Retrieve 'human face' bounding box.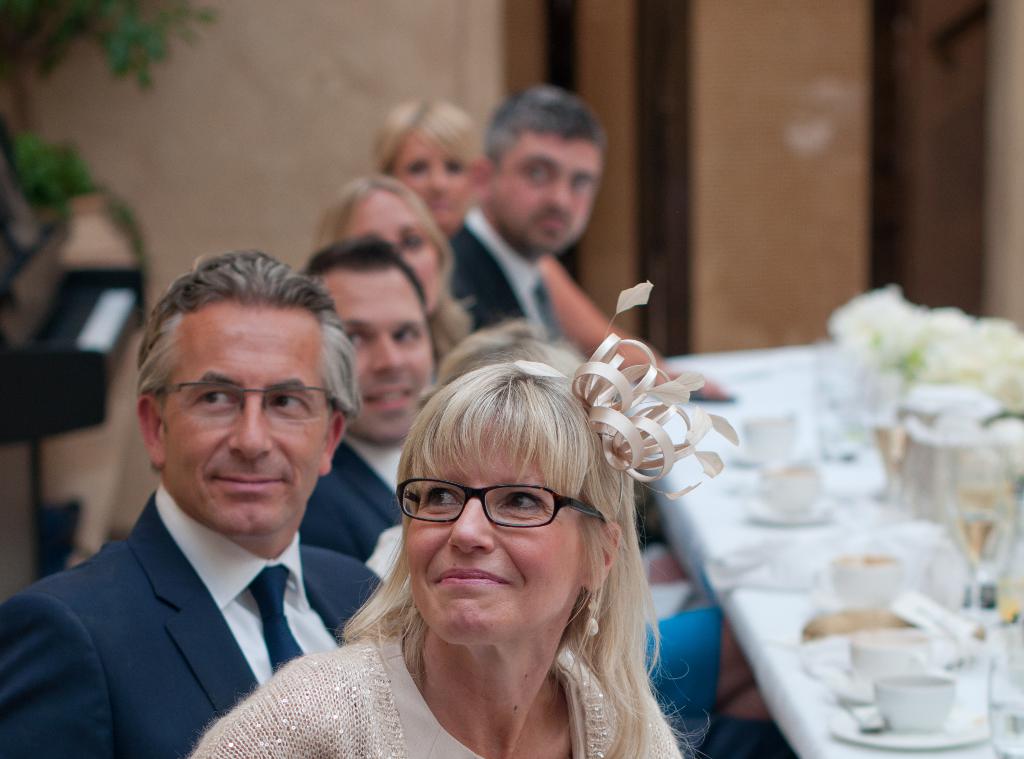
Bounding box: [163,298,330,535].
